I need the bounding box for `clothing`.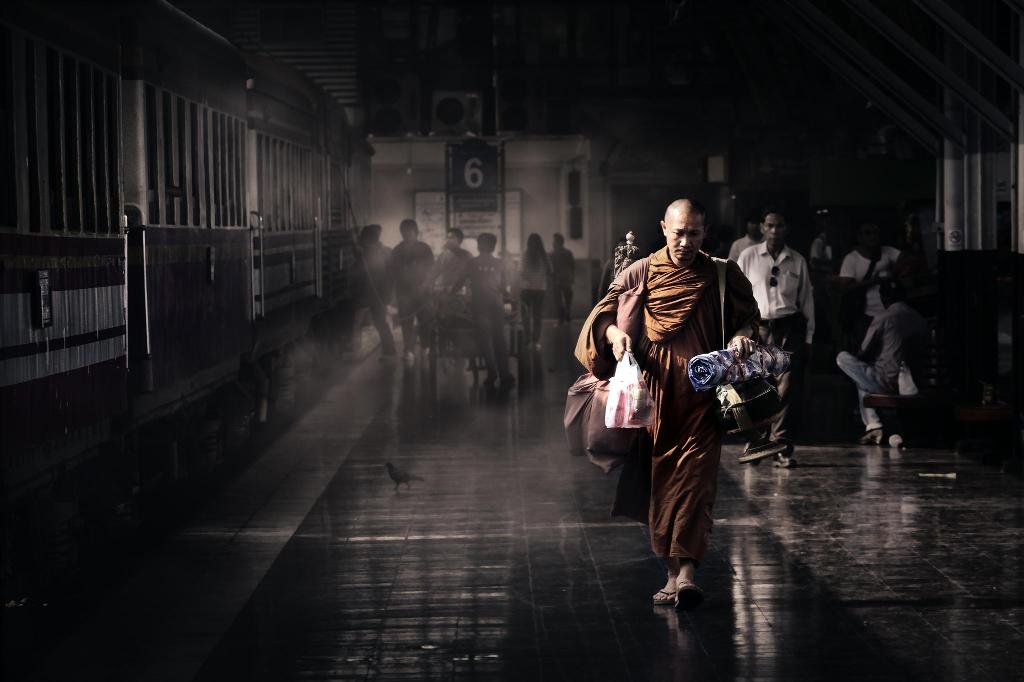
Here it is: x1=463 y1=248 x2=510 y2=361.
